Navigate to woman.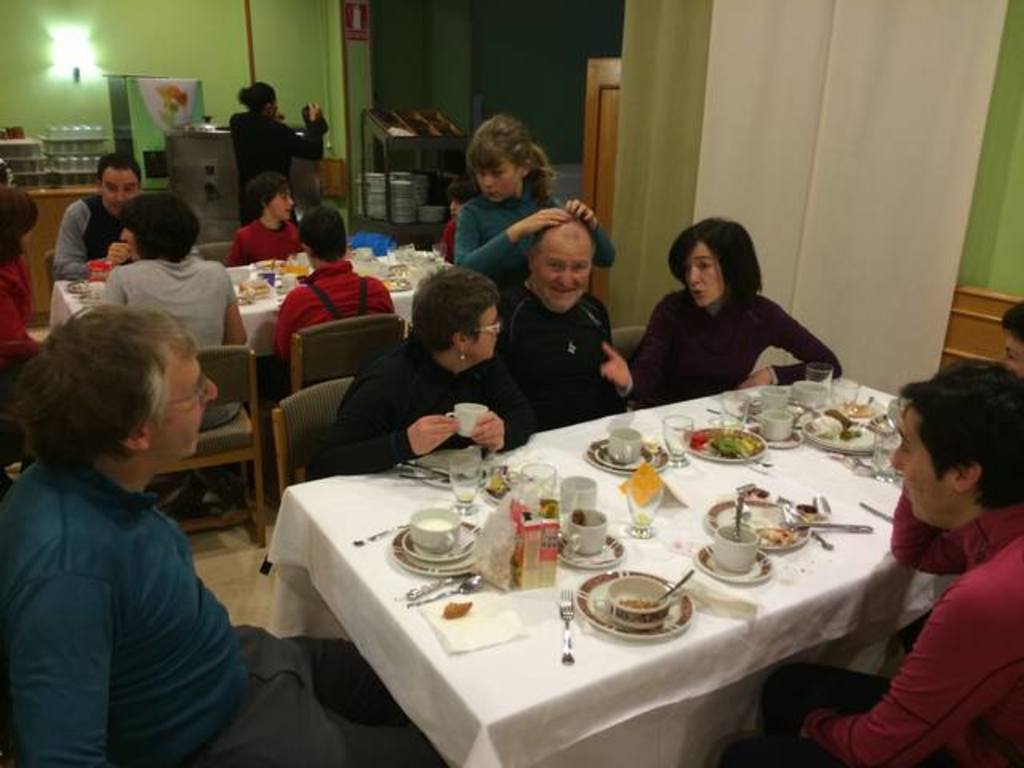
Navigation target: box(235, 171, 304, 282).
